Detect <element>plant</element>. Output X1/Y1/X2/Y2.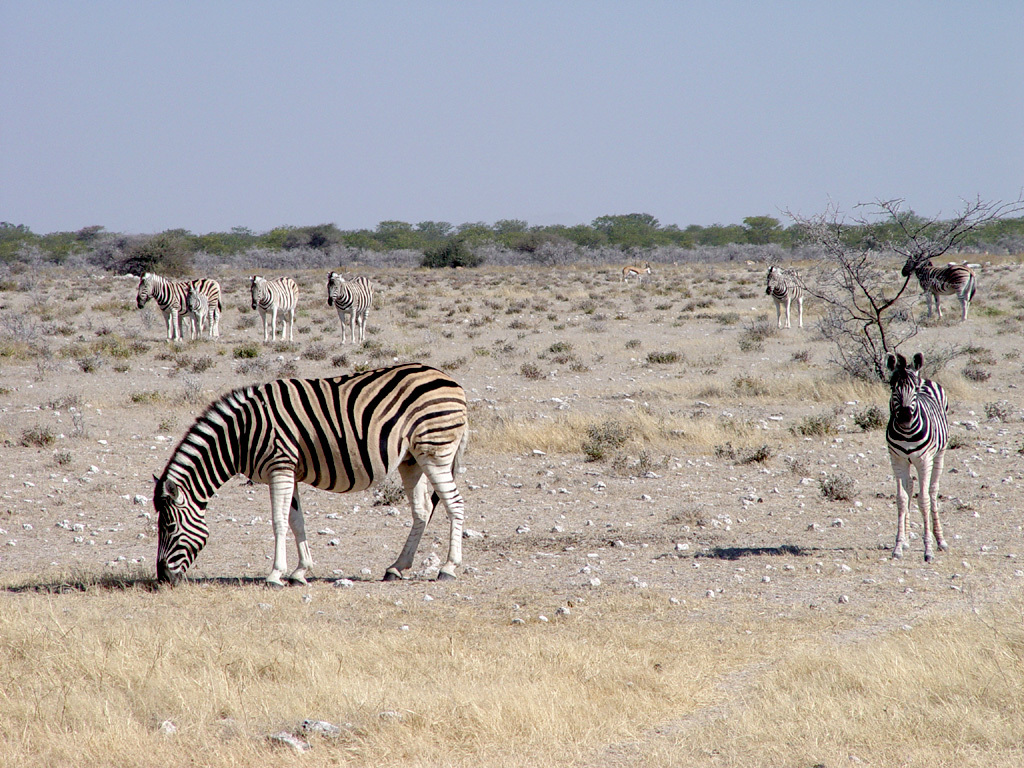
749/439/771/466.
